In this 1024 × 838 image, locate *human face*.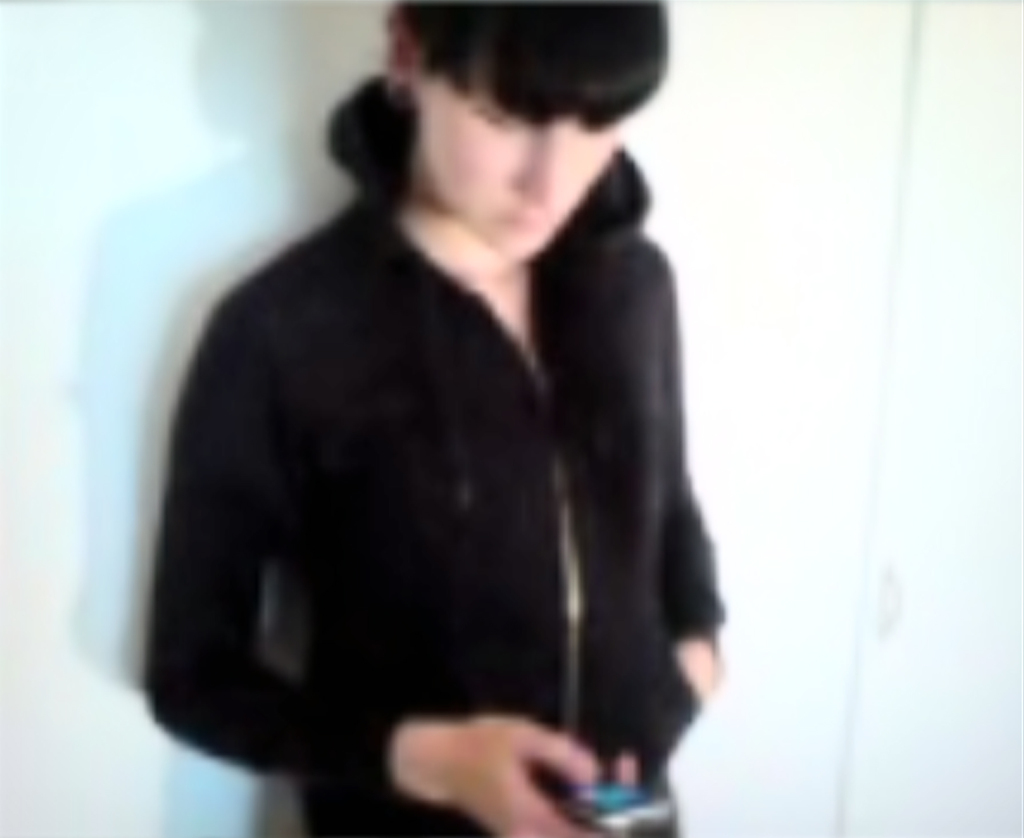
Bounding box: select_region(415, 79, 623, 268).
